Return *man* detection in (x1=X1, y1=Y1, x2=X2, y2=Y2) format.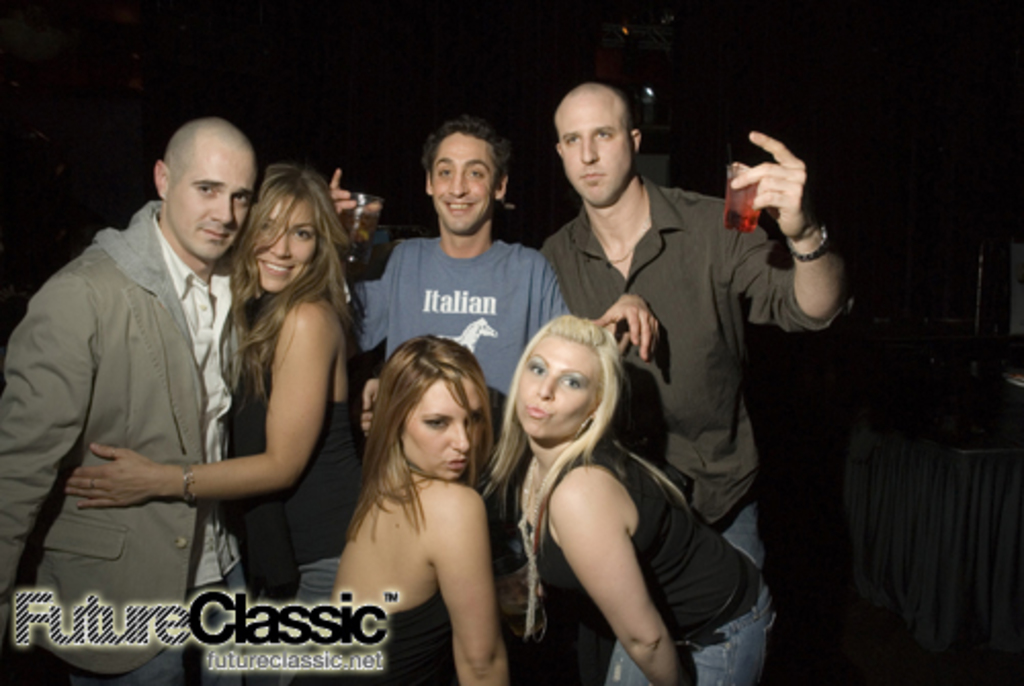
(x1=332, y1=117, x2=662, y2=500).
